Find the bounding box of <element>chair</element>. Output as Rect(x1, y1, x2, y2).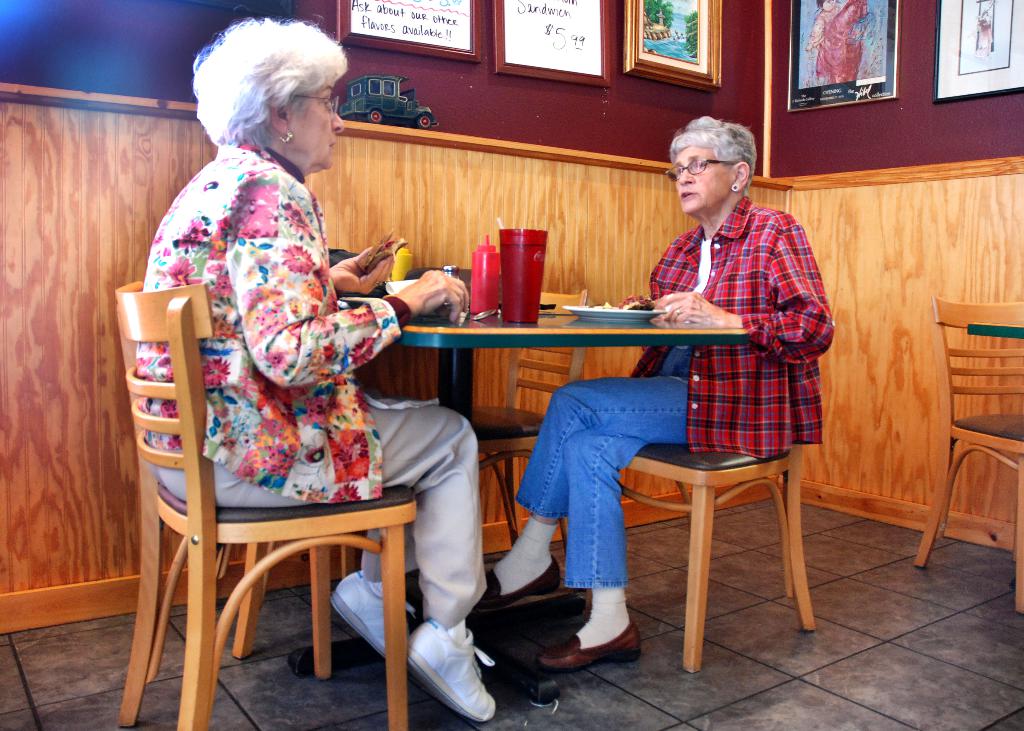
Rect(913, 294, 1023, 612).
